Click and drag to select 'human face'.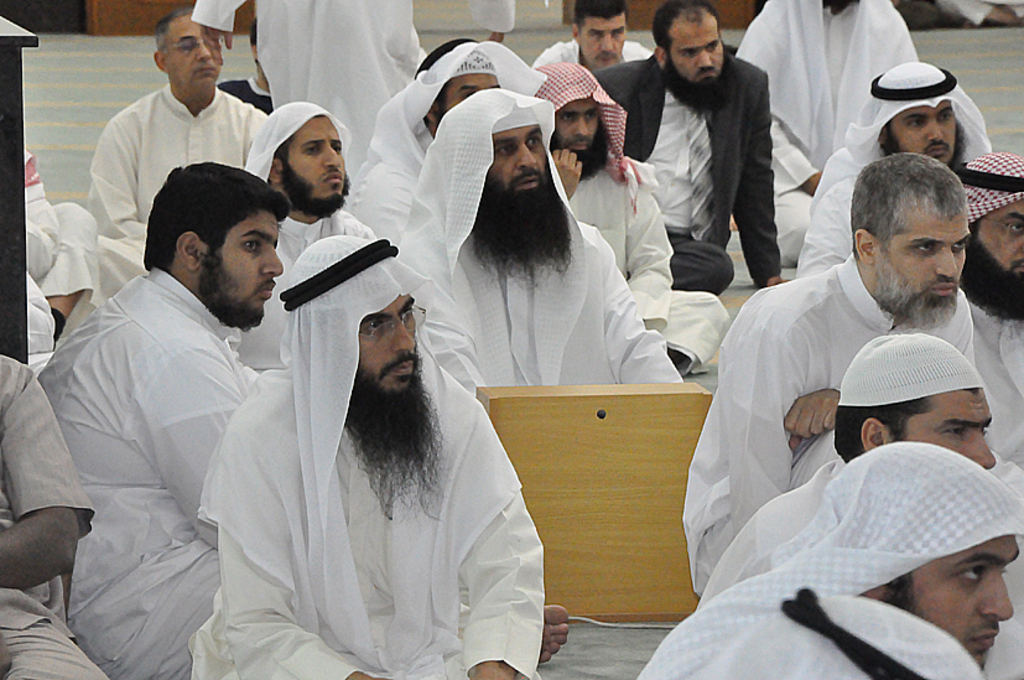
Selection: <region>207, 213, 284, 332</region>.
